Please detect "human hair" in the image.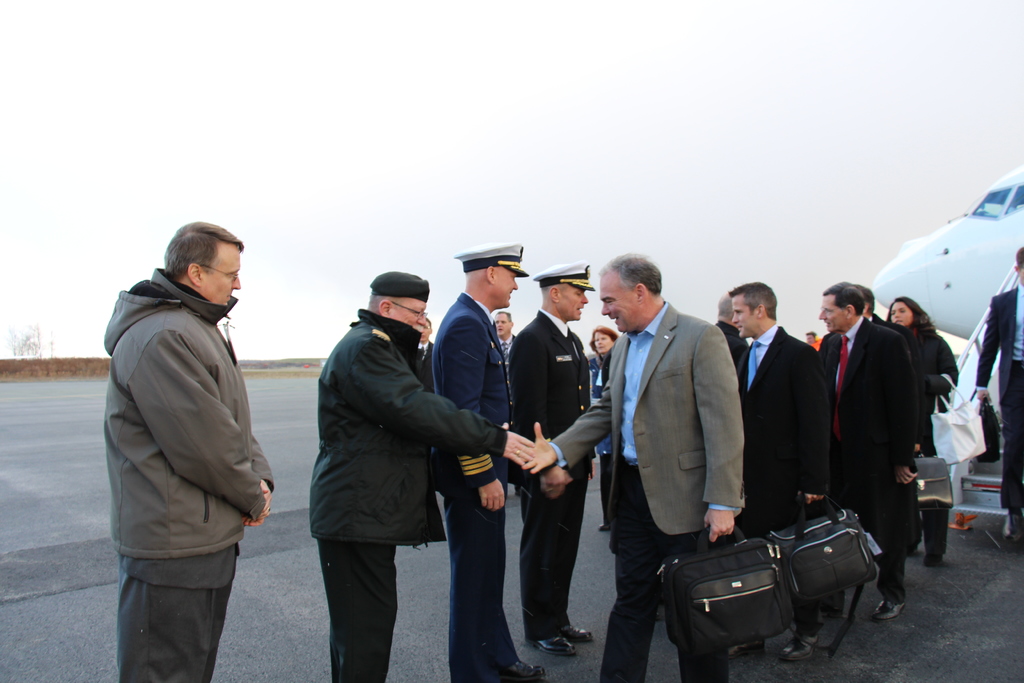
(left=817, top=279, right=863, bottom=319).
